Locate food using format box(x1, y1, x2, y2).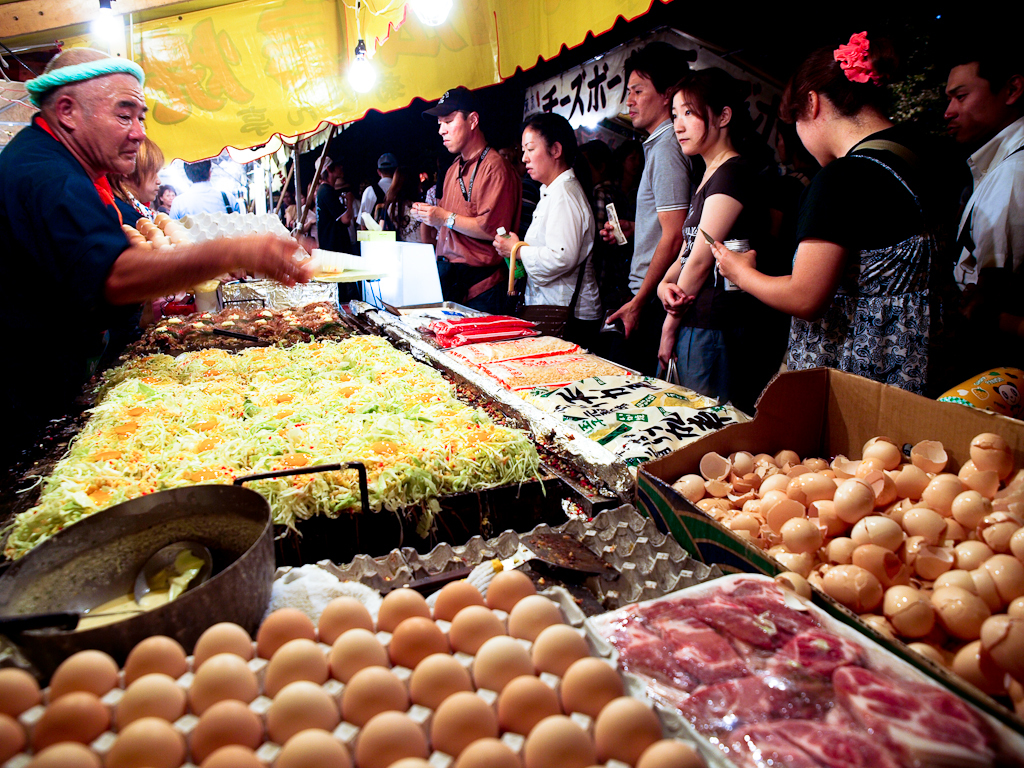
box(587, 692, 659, 757).
